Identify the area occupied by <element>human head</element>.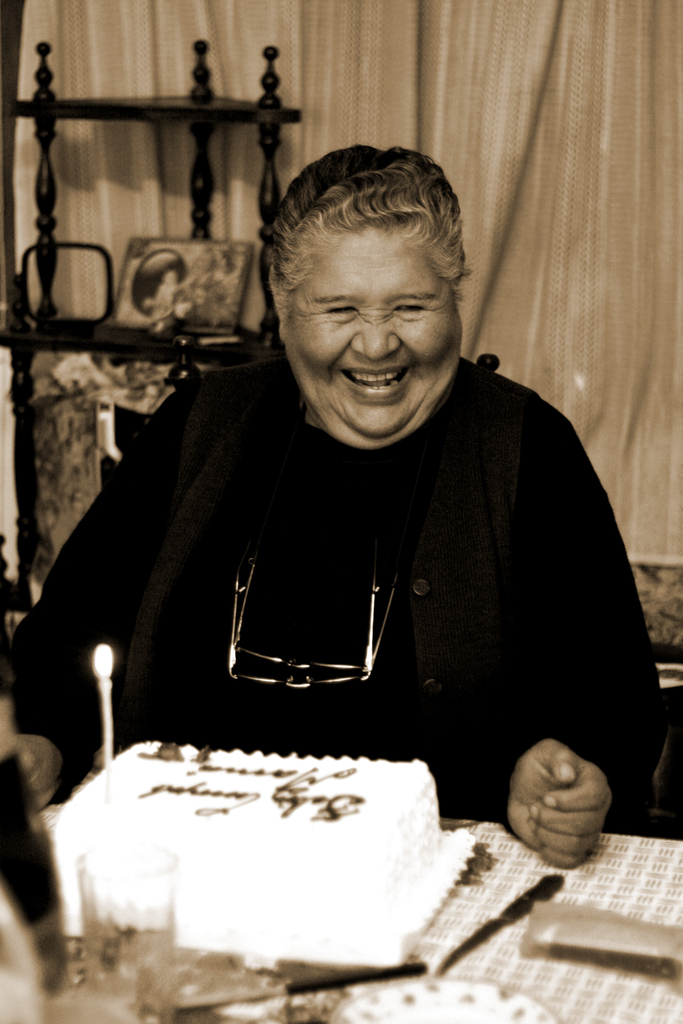
Area: box(257, 145, 493, 475).
